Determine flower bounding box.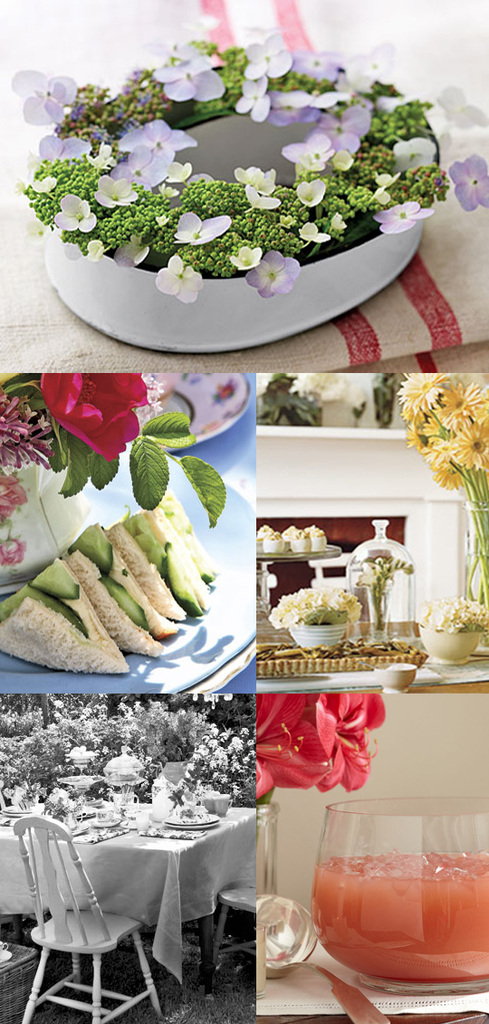
Determined: locate(377, 197, 432, 236).
